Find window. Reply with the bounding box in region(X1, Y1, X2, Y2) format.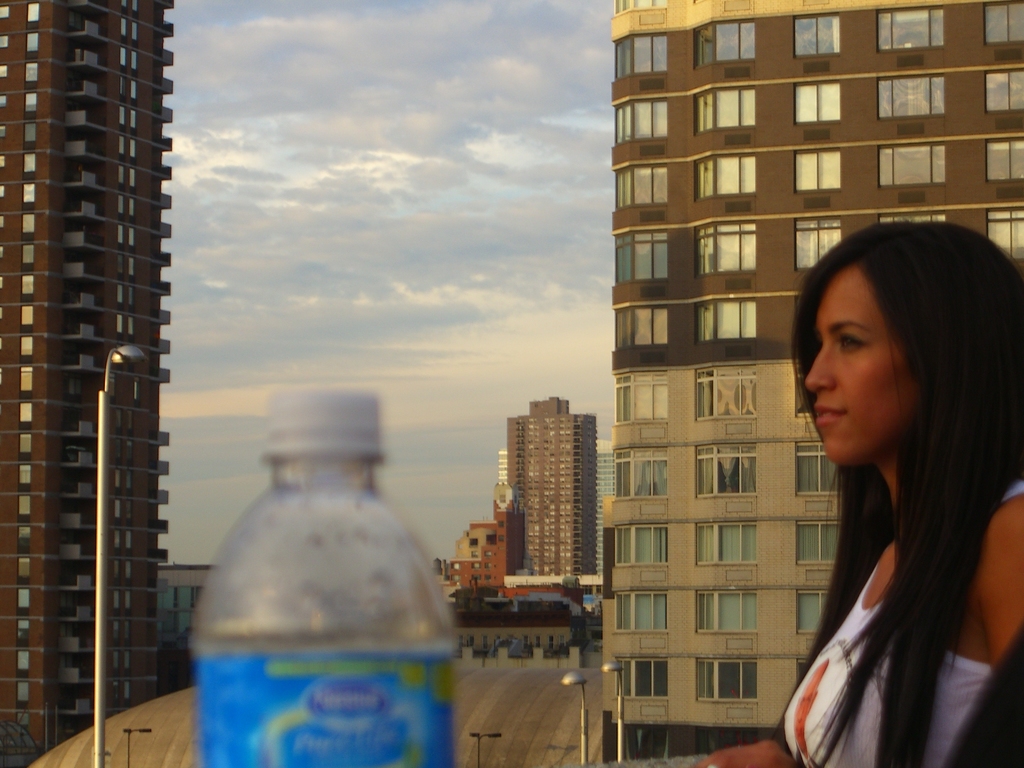
region(0, 65, 9, 79).
